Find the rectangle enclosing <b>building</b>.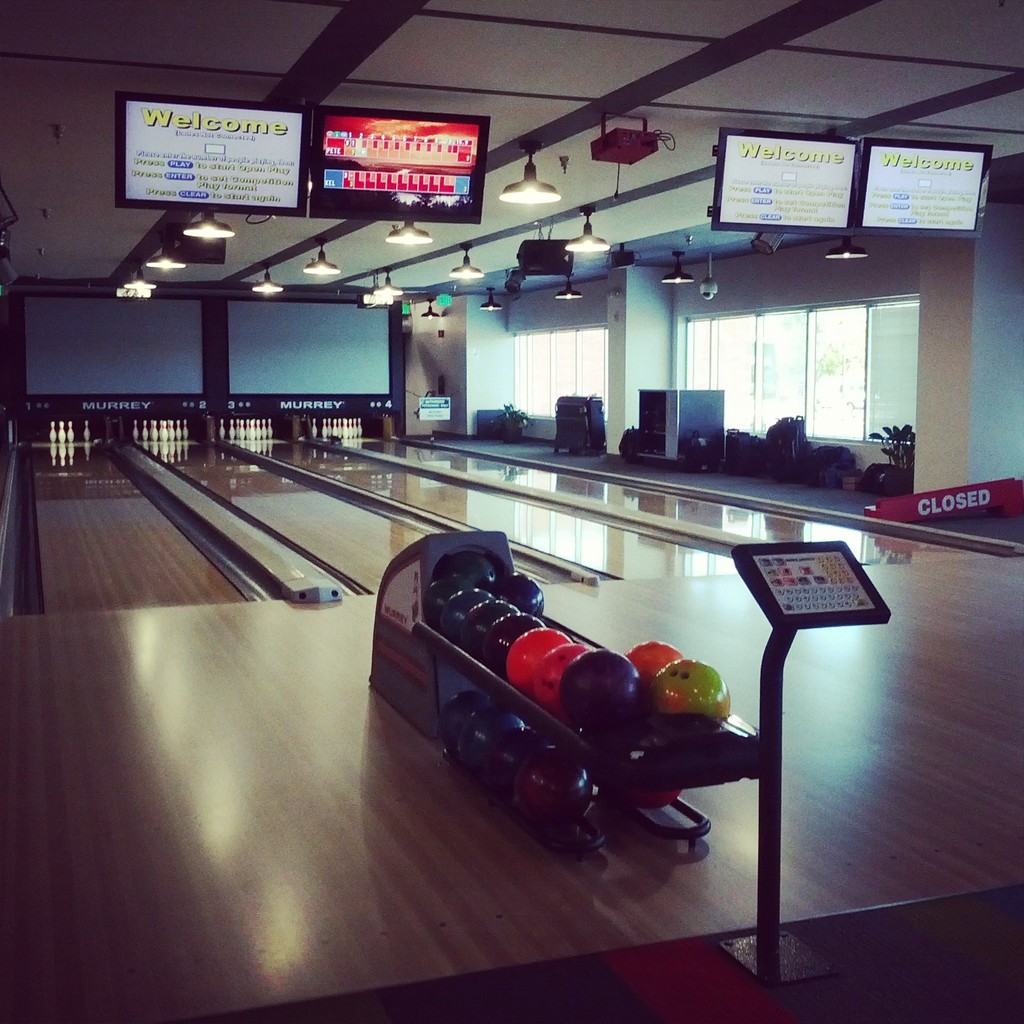
Rect(0, 0, 1023, 1023).
